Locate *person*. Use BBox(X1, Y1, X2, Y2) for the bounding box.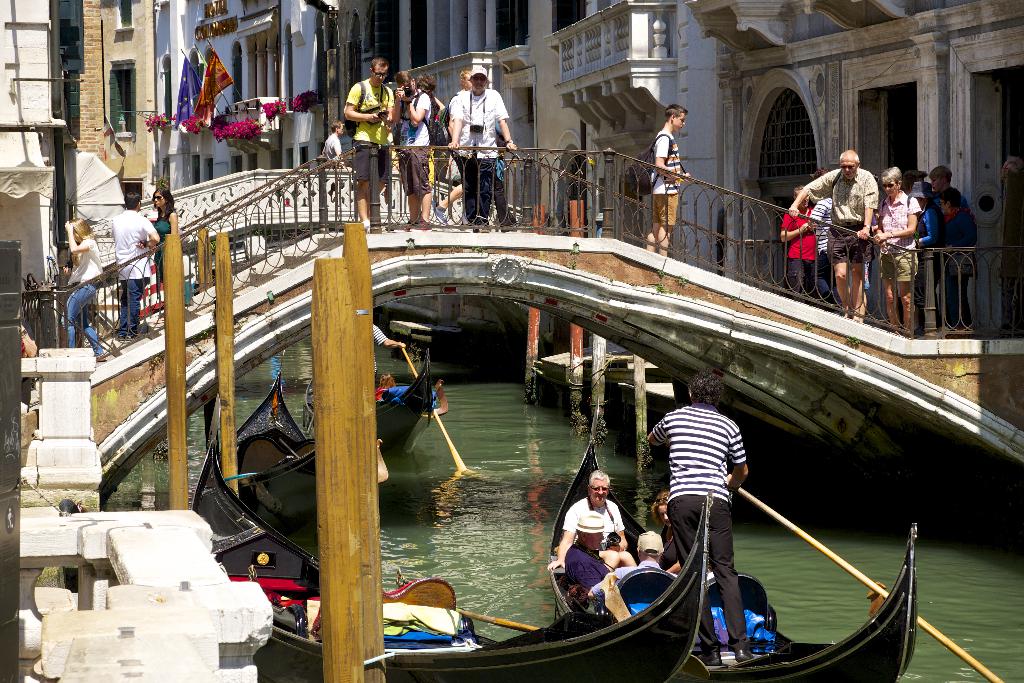
BBox(584, 535, 685, 604).
